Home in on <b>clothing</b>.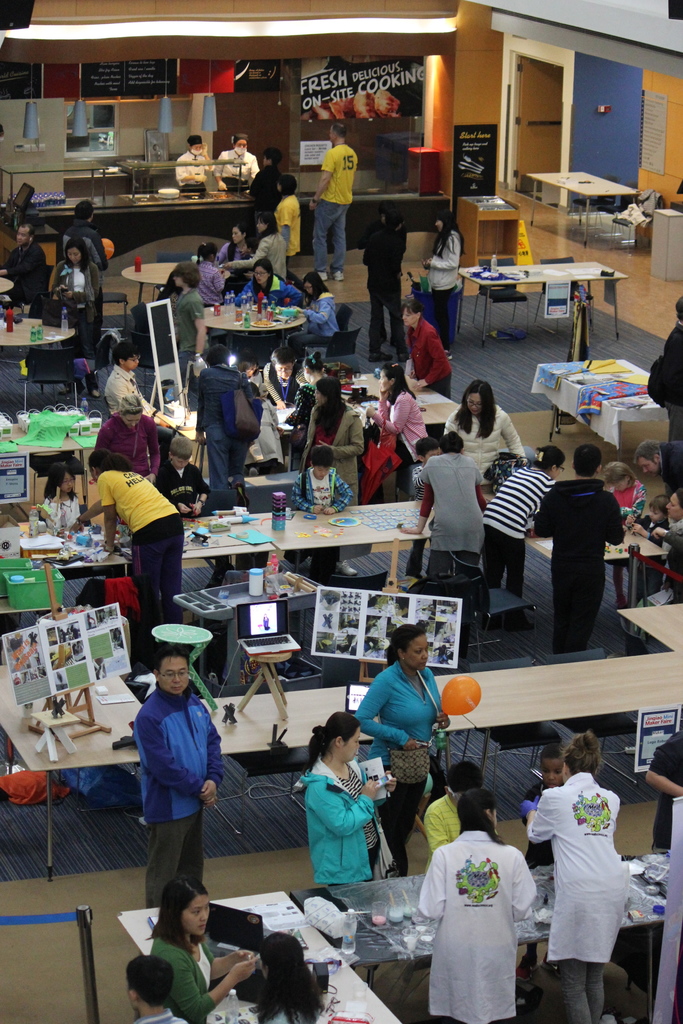
Homed in at locate(197, 356, 246, 506).
